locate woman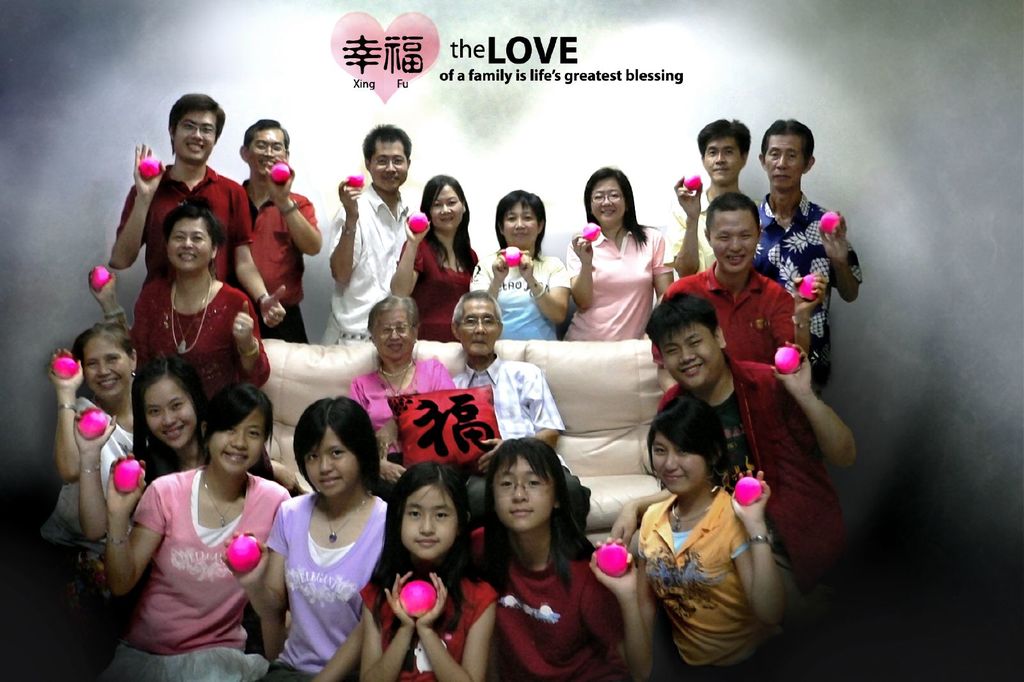
<bbox>86, 196, 270, 406</bbox>
